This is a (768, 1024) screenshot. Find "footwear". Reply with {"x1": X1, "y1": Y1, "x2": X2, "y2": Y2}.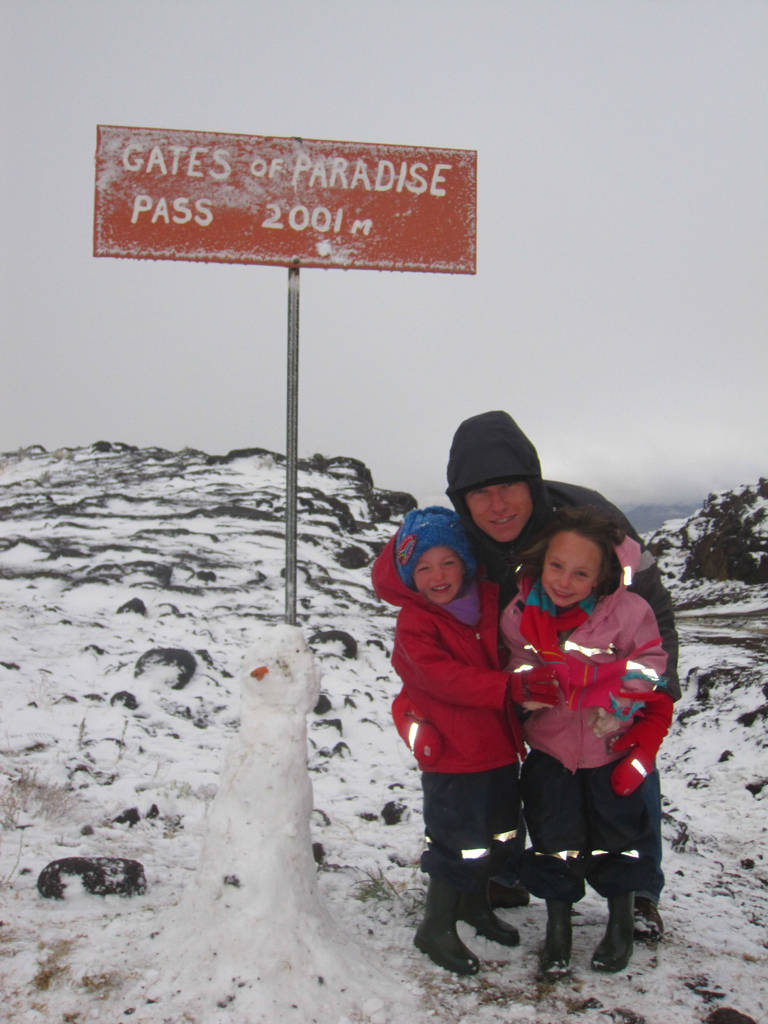
{"x1": 591, "y1": 896, "x2": 632, "y2": 970}.
